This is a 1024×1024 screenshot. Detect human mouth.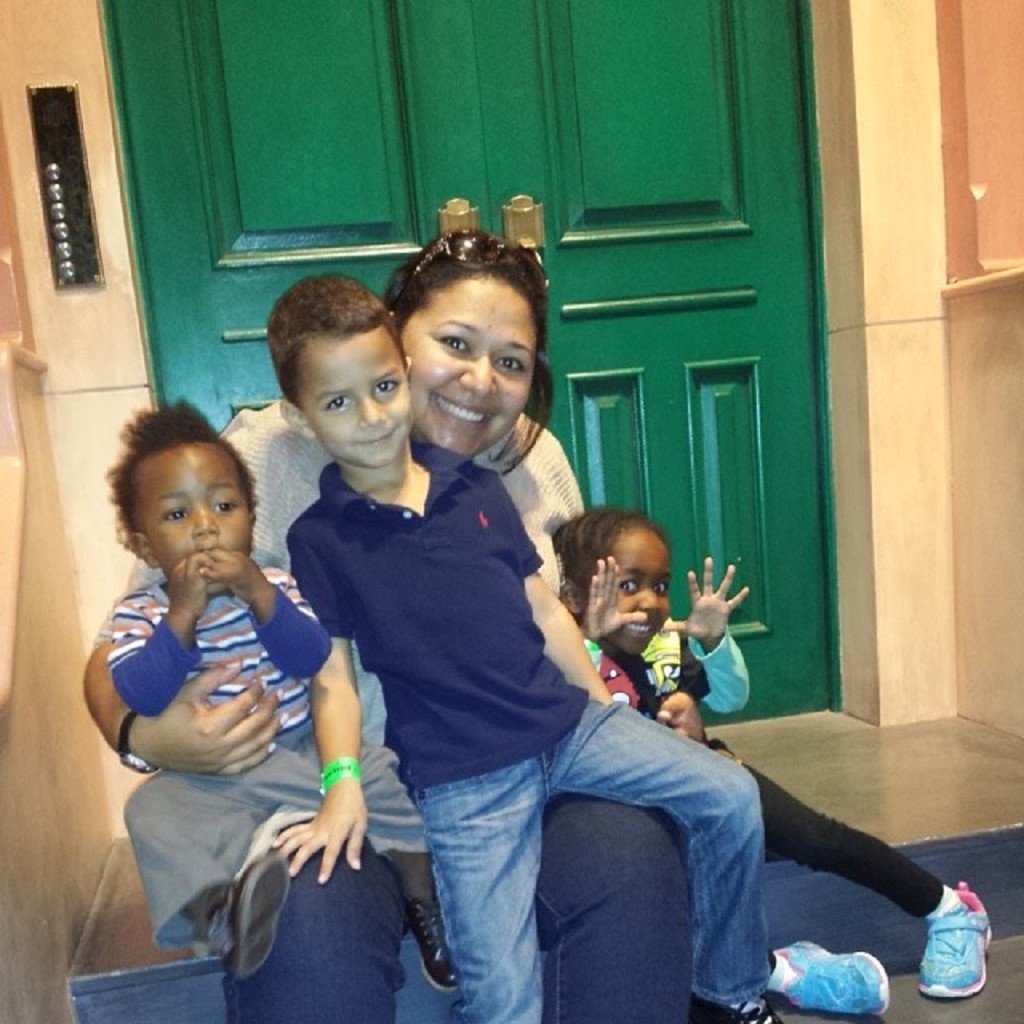
x1=355, y1=429, x2=394, y2=445.
